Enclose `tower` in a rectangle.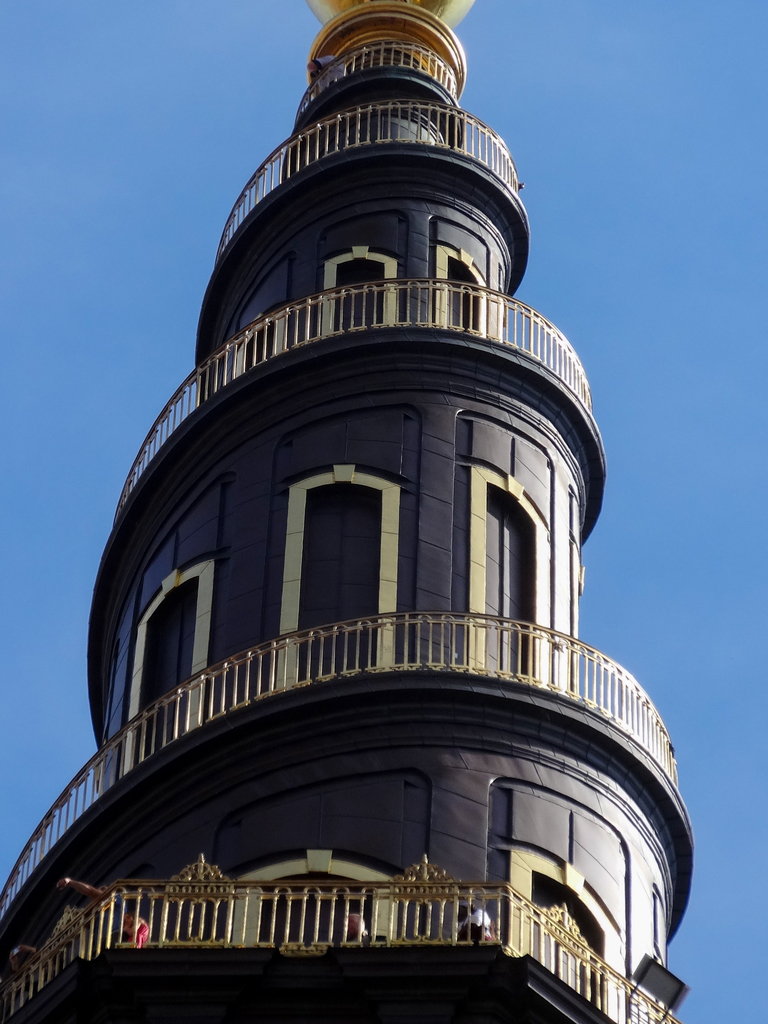
Rect(0, 0, 697, 1023).
